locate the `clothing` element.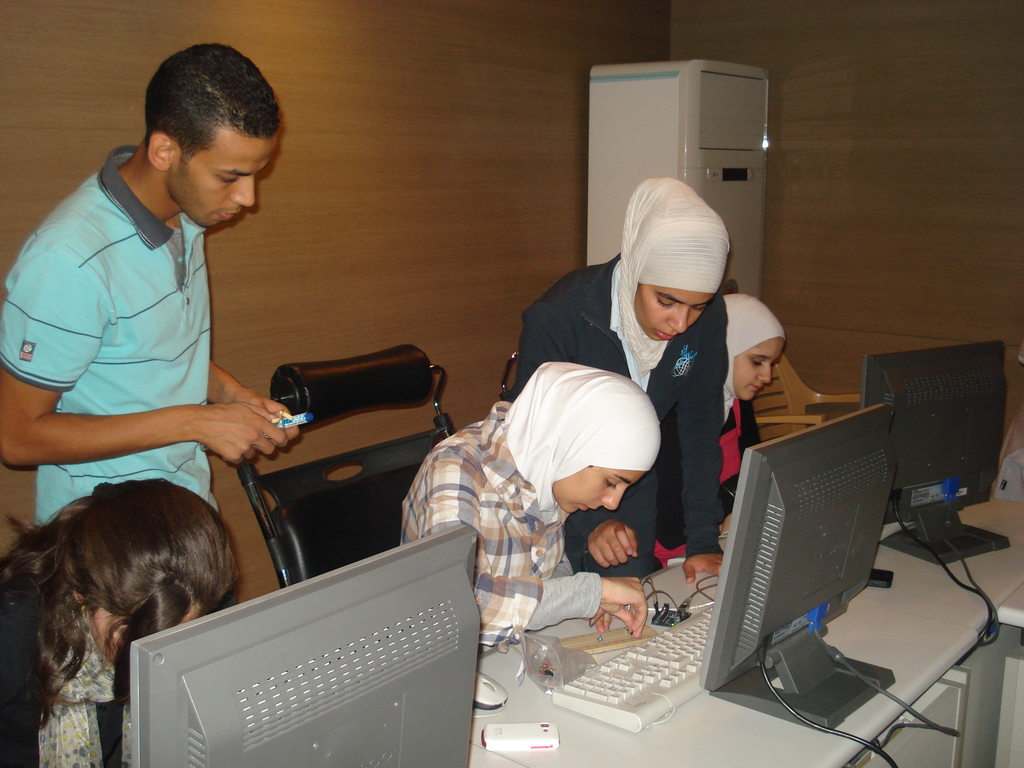
Element bbox: BBox(469, 236, 780, 628).
